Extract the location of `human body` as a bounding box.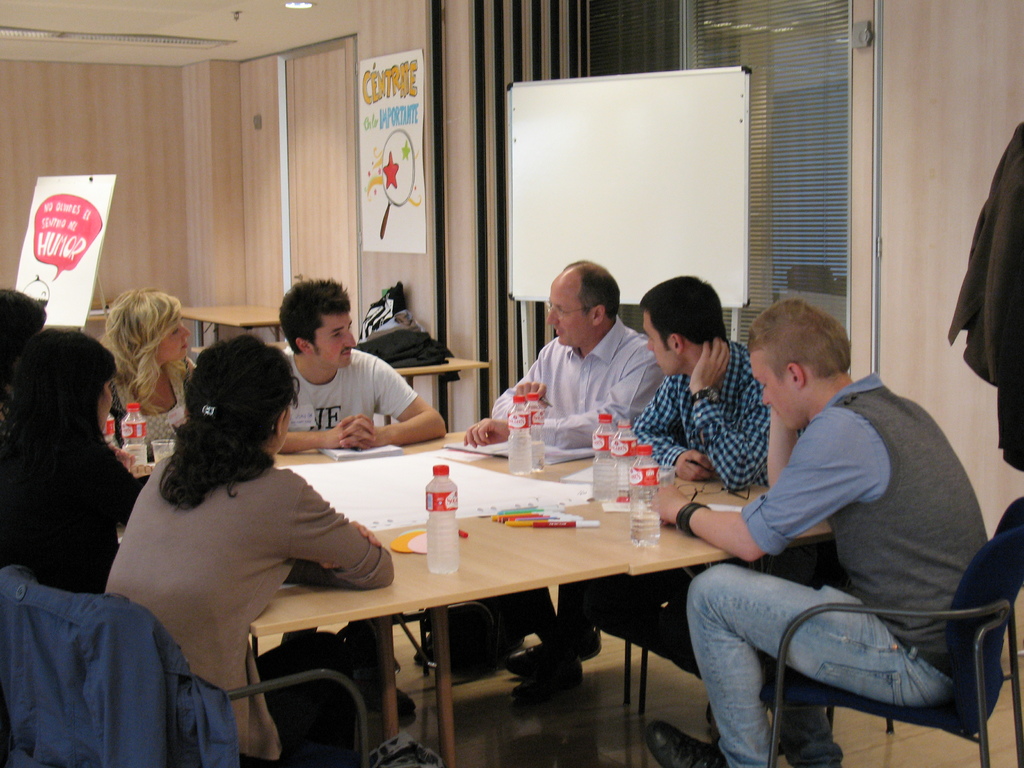
[x1=108, y1=356, x2=200, y2=447].
